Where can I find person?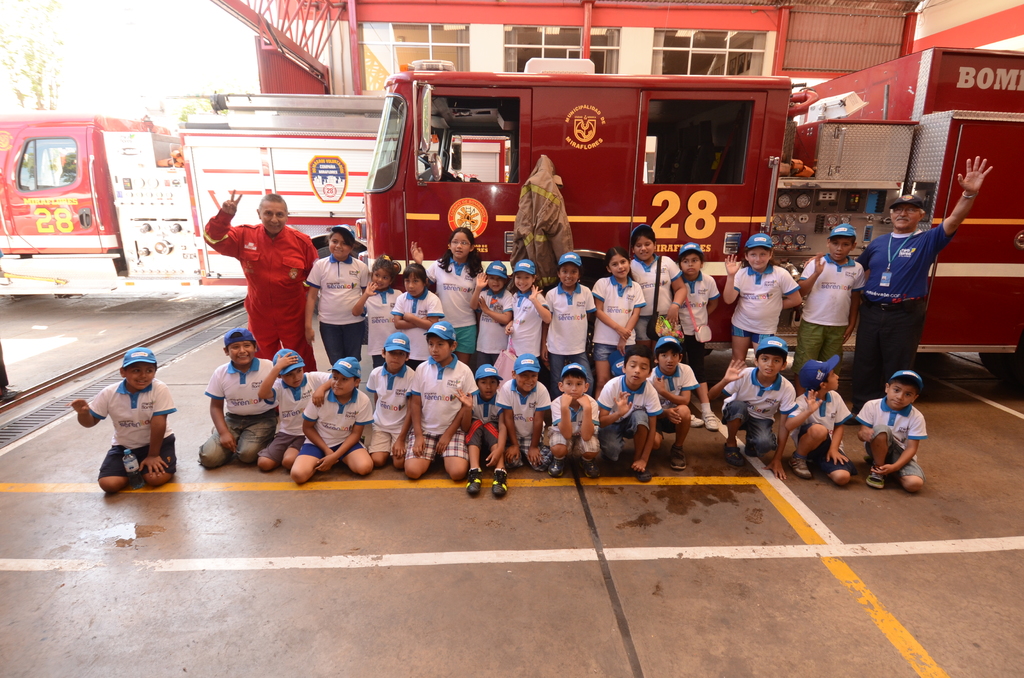
You can find it at <region>403, 321, 481, 481</region>.
